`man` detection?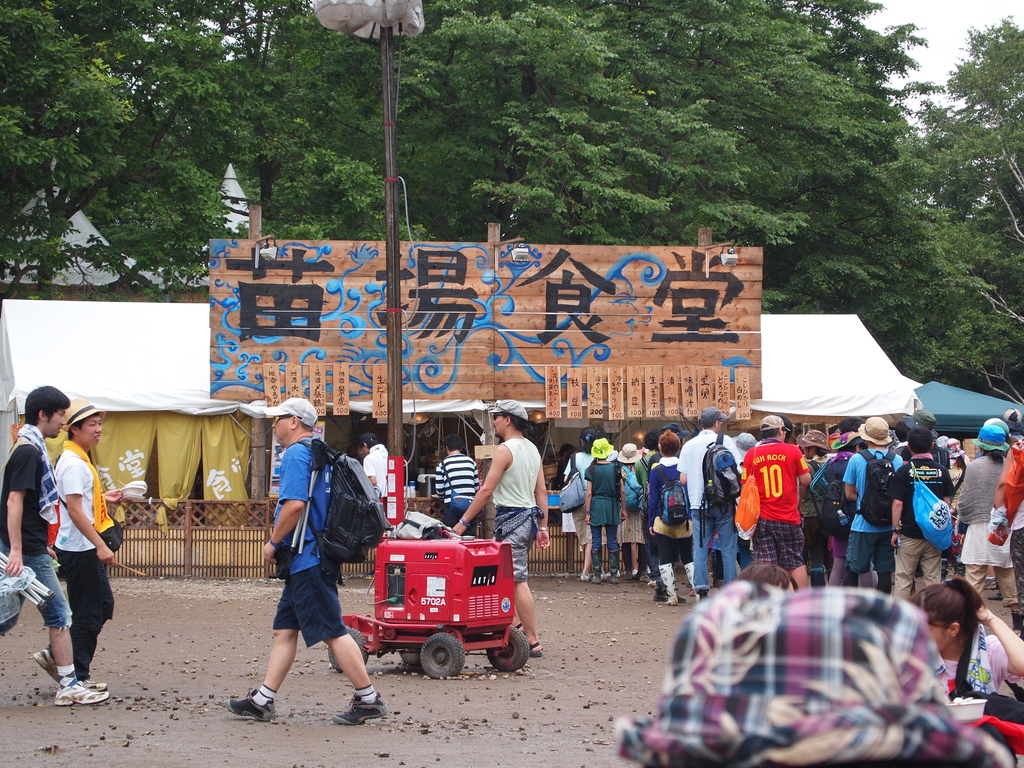
364 433 388 499
